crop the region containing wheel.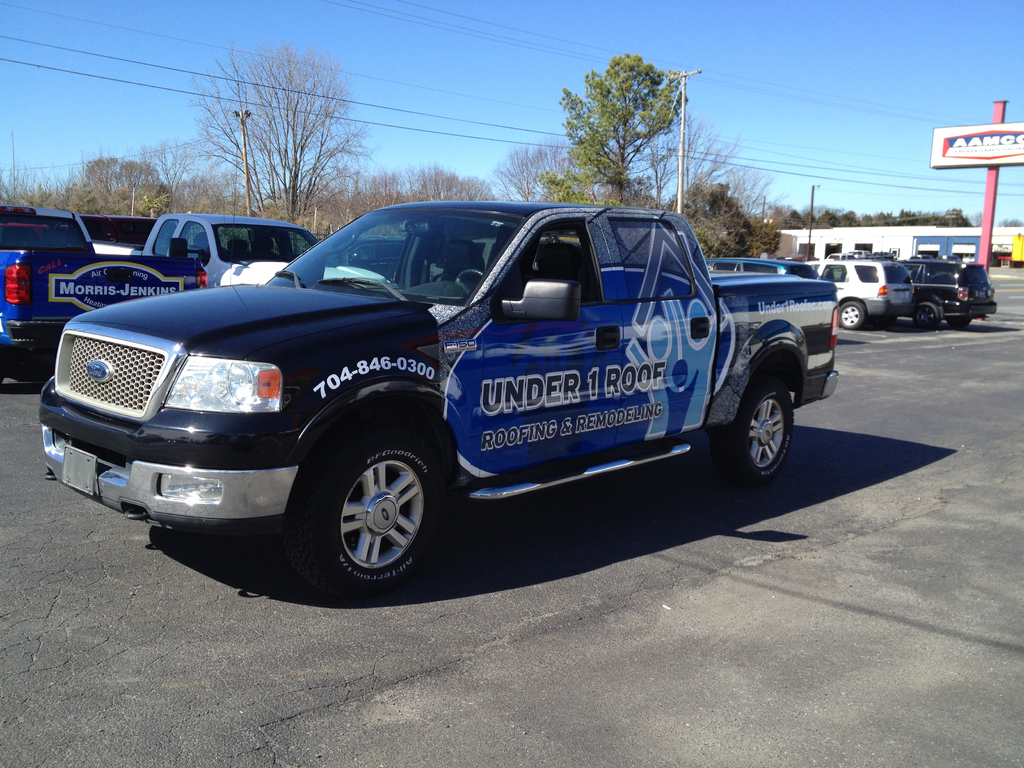
Crop region: 840 298 866 330.
